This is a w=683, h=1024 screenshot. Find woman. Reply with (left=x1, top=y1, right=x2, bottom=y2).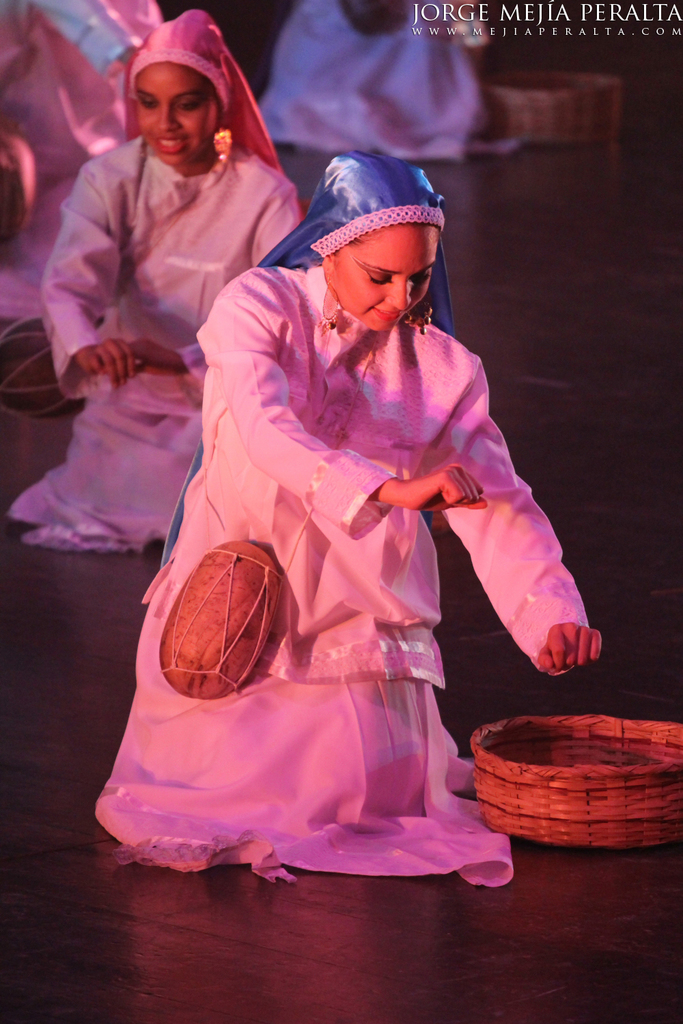
(left=100, top=87, right=575, bottom=874).
